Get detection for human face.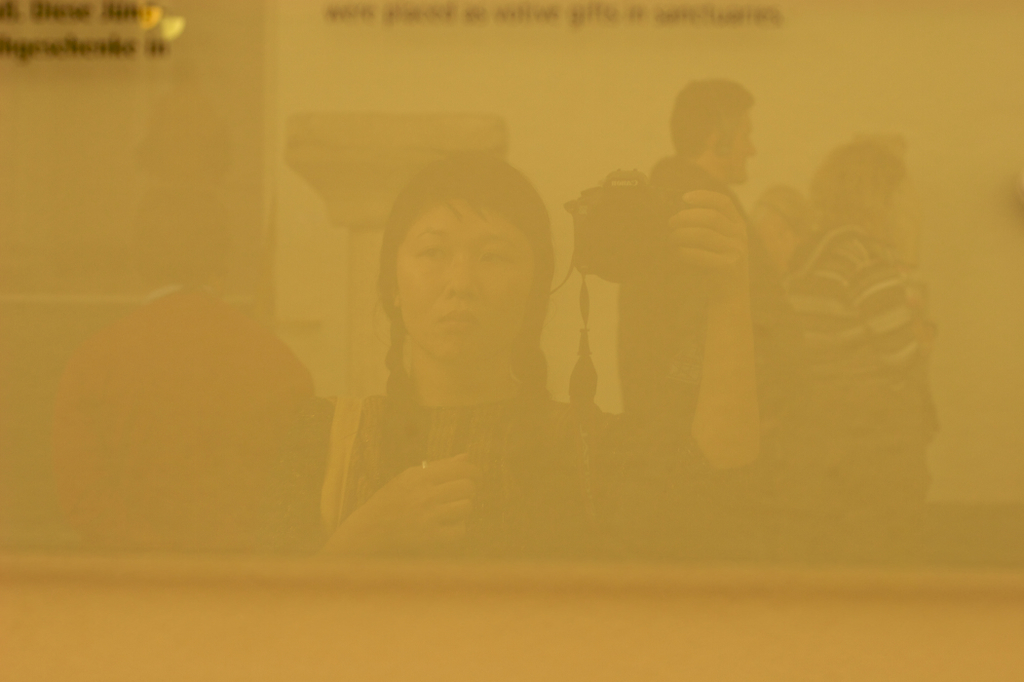
Detection: Rect(394, 201, 535, 363).
